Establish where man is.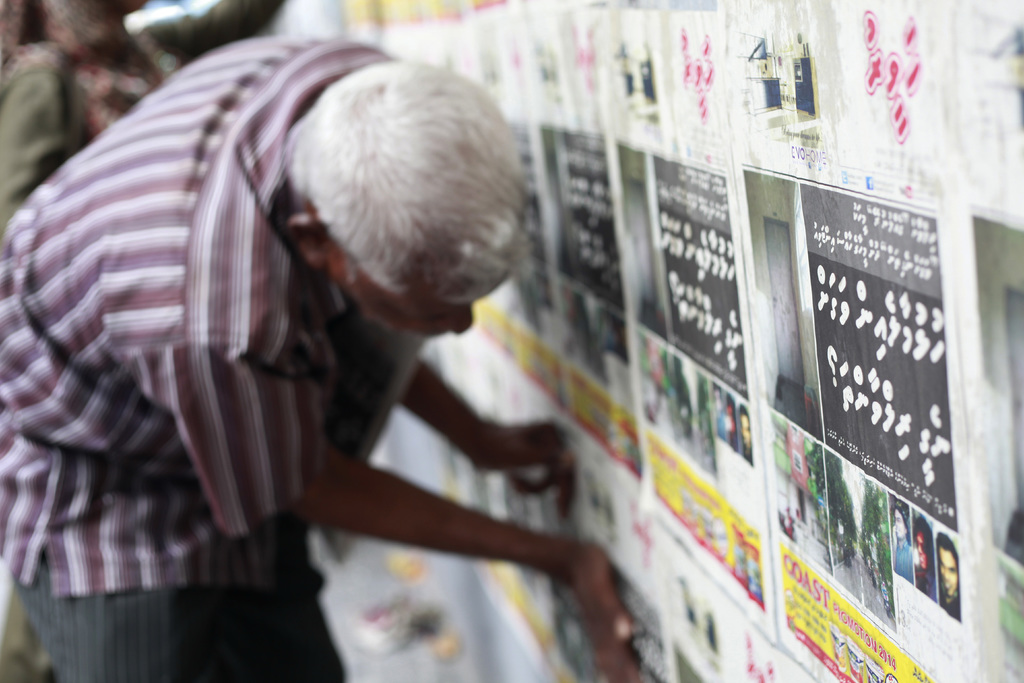
Established at (49, 36, 792, 681).
